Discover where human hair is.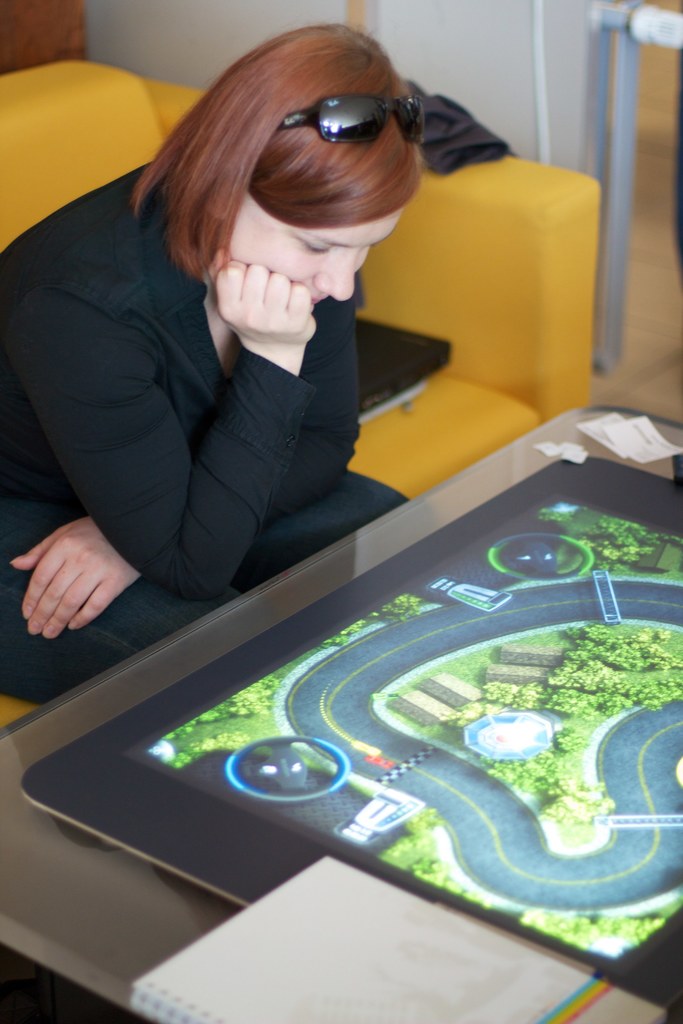
Discovered at (140, 9, 434, 358).
